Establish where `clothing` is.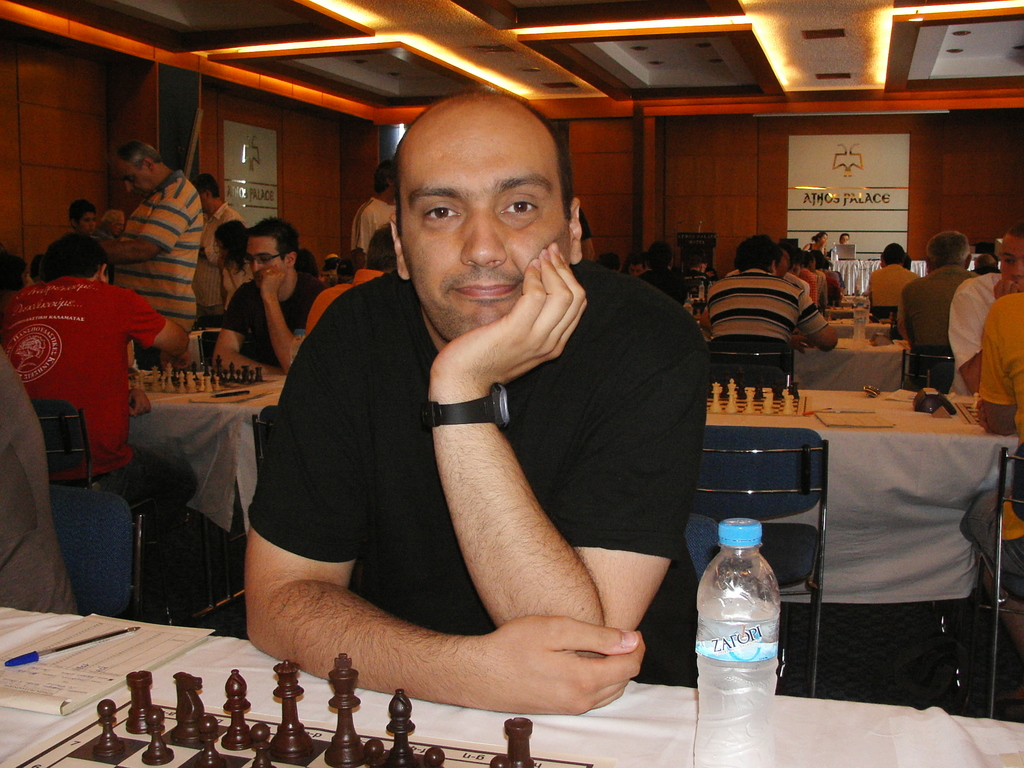
Established at {"x1": 218, "y1": 259, "x2": 258, "y2": 314}.
